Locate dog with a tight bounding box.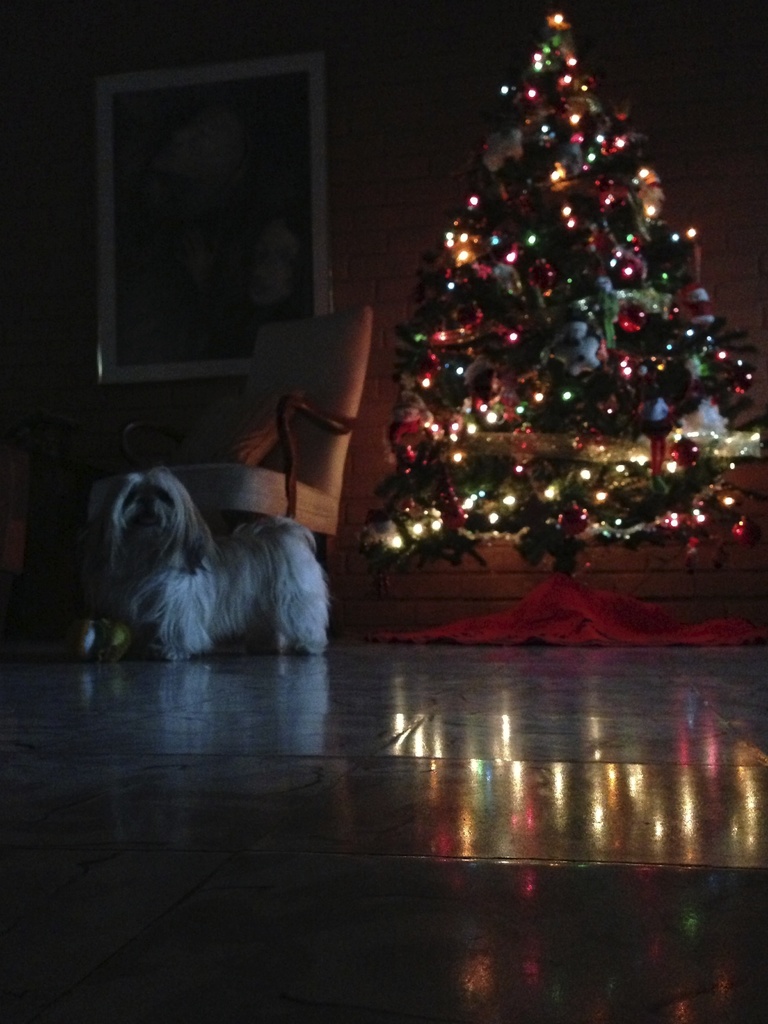
{"x1": 79, "y1": 464, "x2": 333, "y2": 665}.
